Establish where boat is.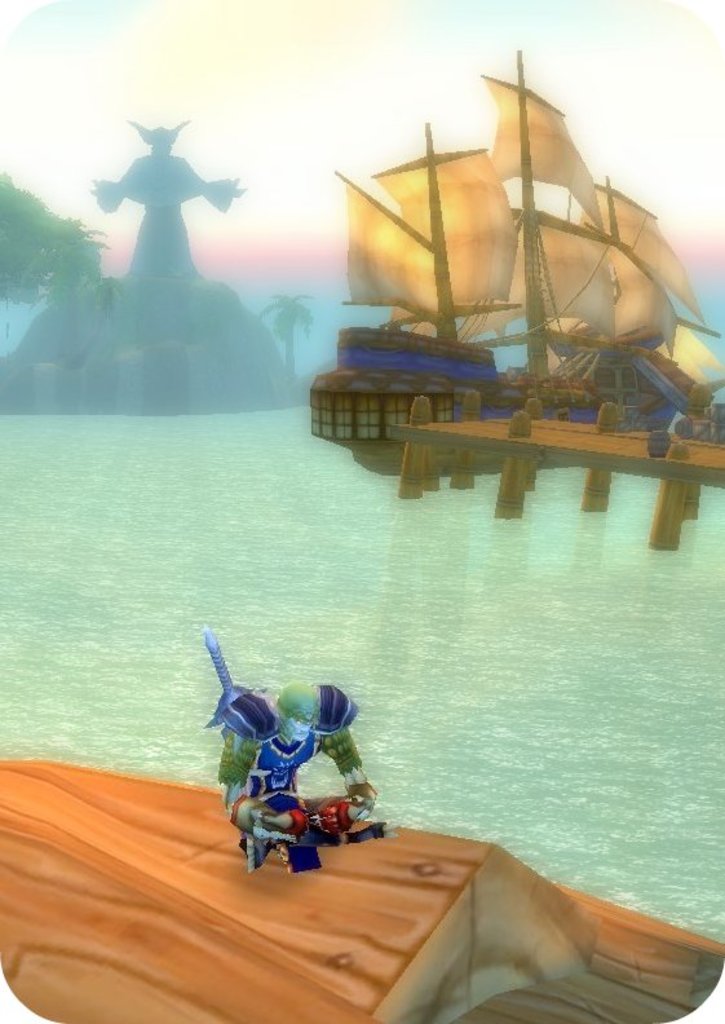
Established at (261,41,724,628).
